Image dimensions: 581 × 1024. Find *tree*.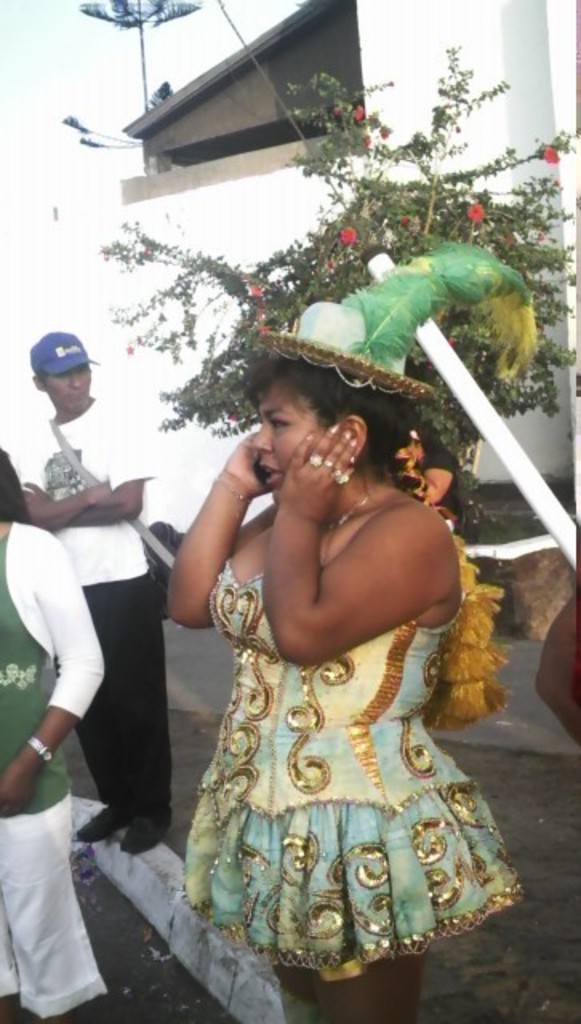
locate(67, 2, 579, 701).
